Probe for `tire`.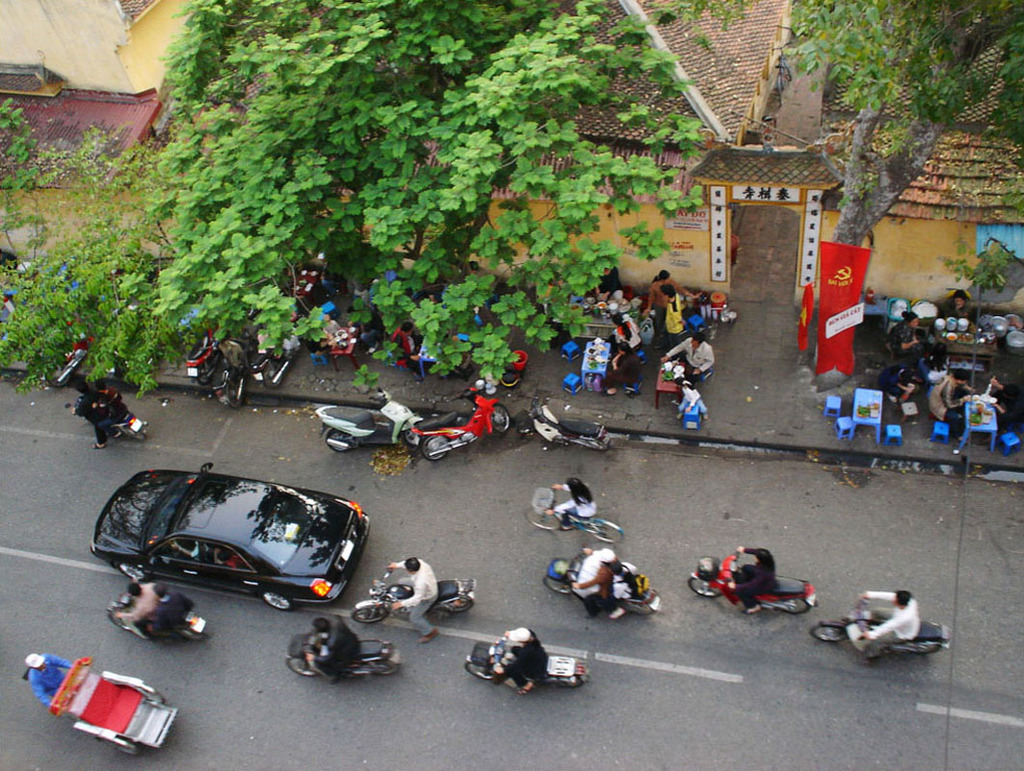
Probe result: (811, 625, 848, 642).
